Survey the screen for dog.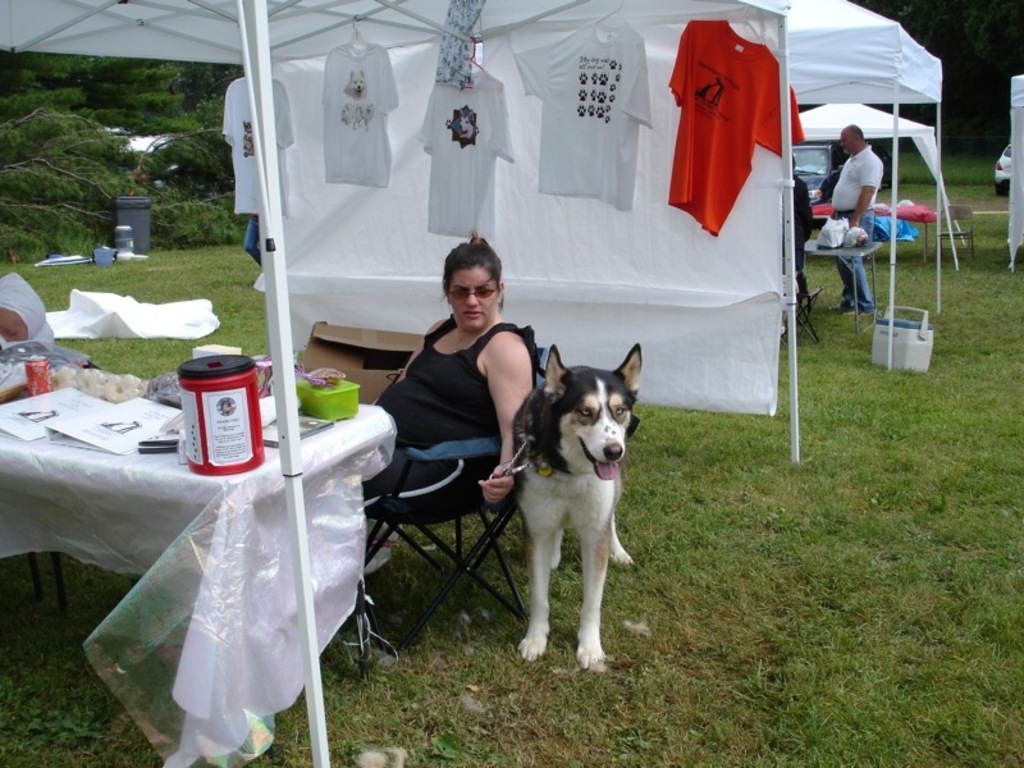
Survey found: l=511, t=342, r=650, b=672.
